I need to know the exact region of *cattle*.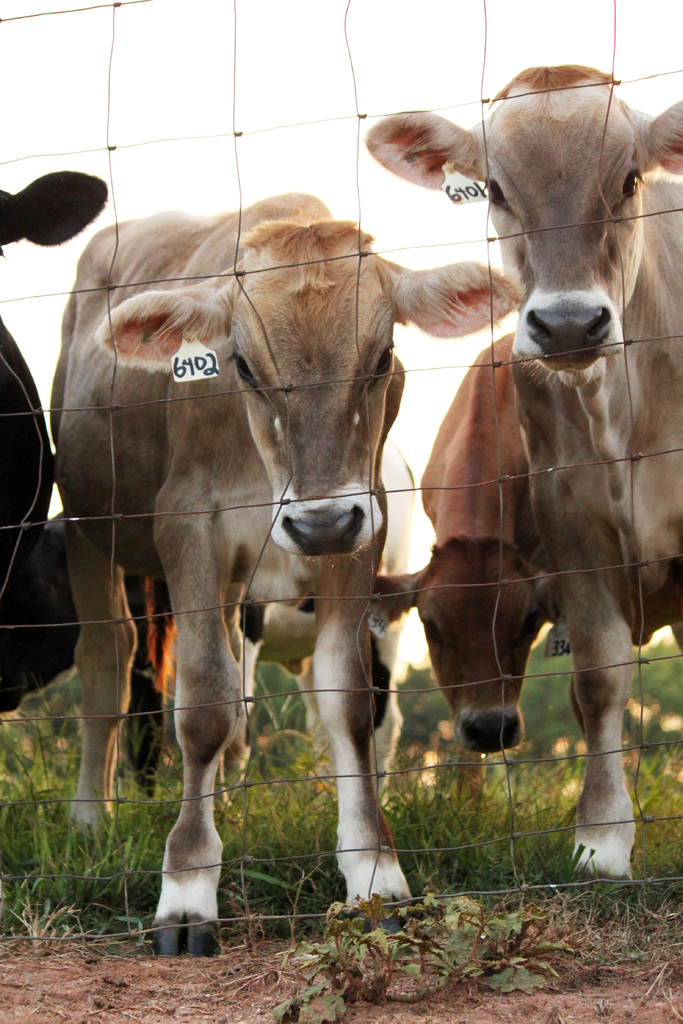
Region: bbox=[0, 517, 258, 715].
